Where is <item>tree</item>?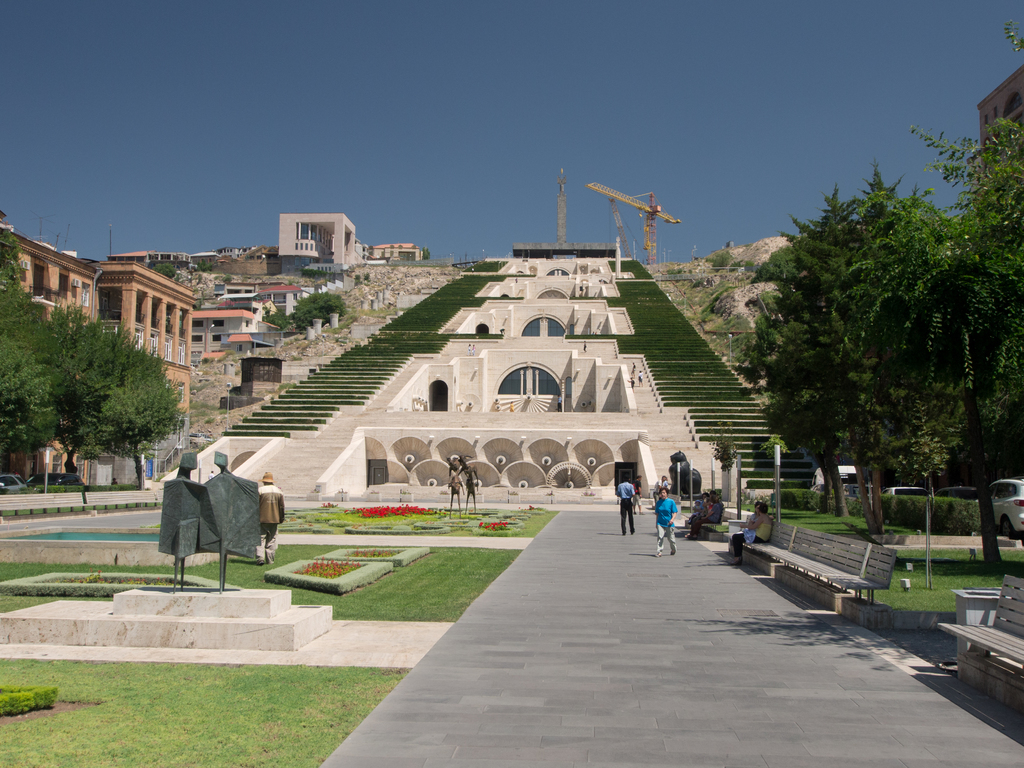
(left=0, top=230, right=67, bottom=478).
